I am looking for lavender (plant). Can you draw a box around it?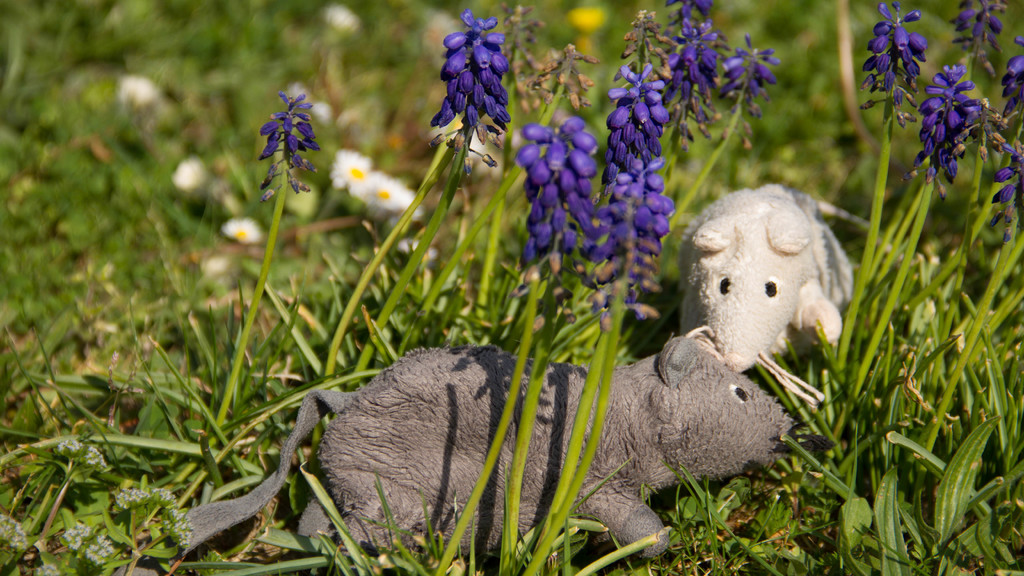
Sure, the bounding box is (left=648, top=0, right=726, bottom=170).
